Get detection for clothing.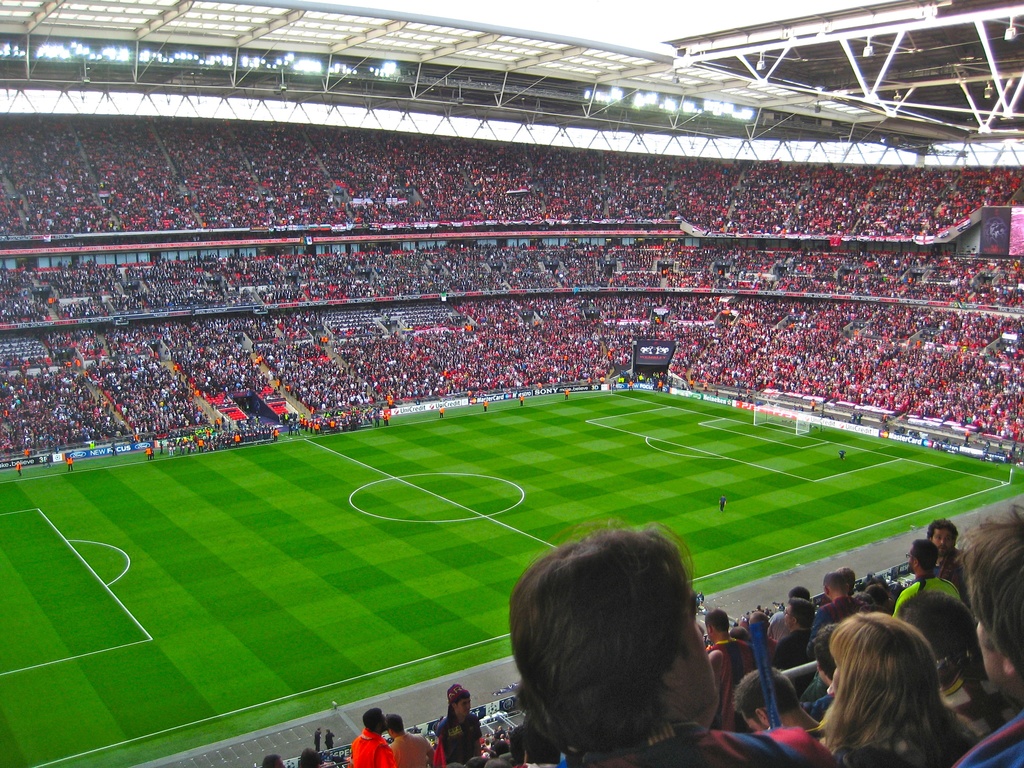
Detection: 557/719/846/767.
